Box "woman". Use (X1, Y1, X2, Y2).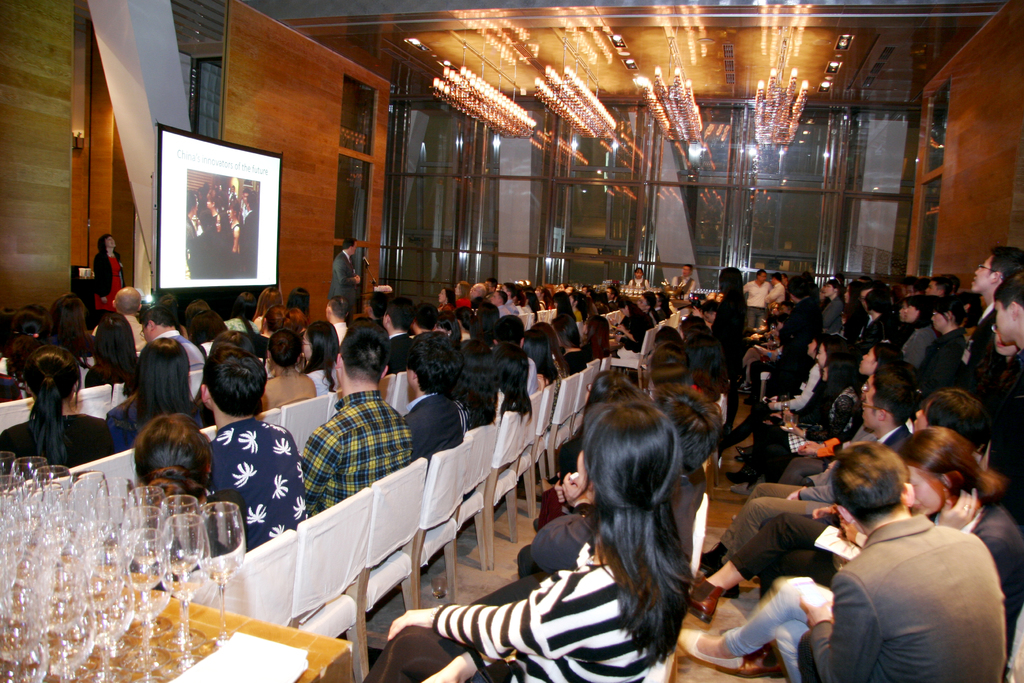
(577, 309, 614, 368).
